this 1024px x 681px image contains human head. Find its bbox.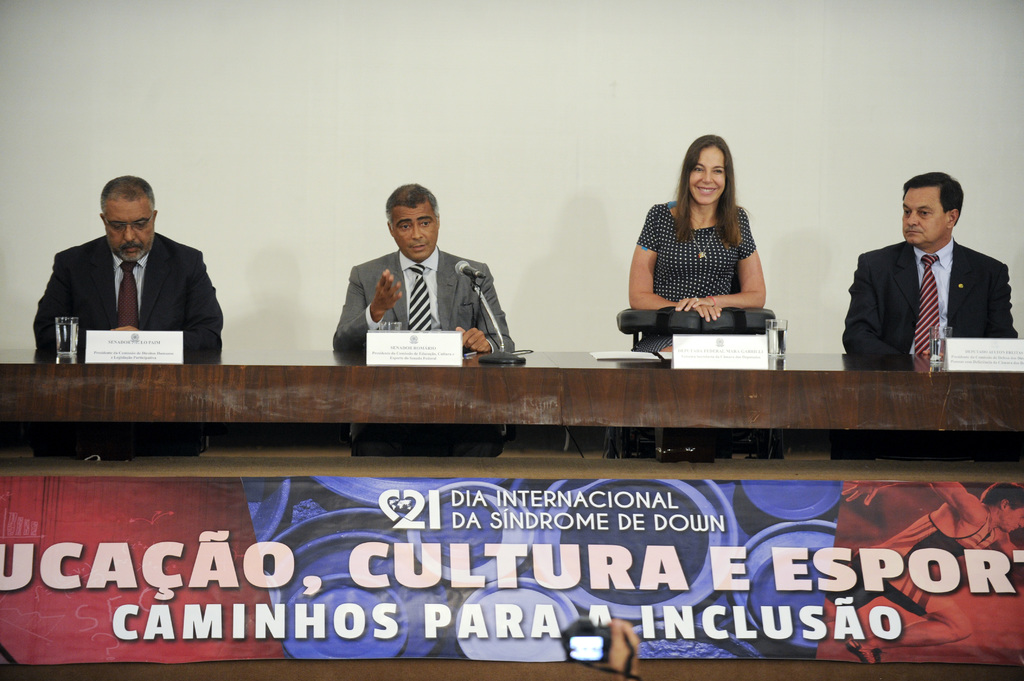
81:176:161:253.
